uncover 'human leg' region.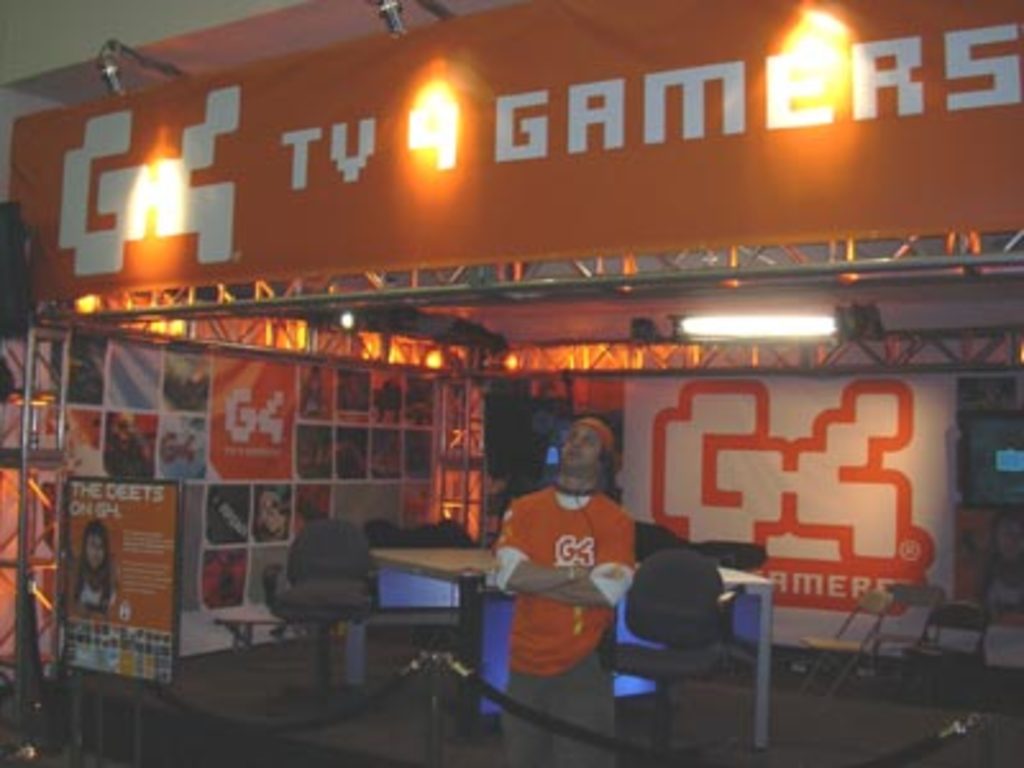
Uncovered: 543, 658, 607, 765.
